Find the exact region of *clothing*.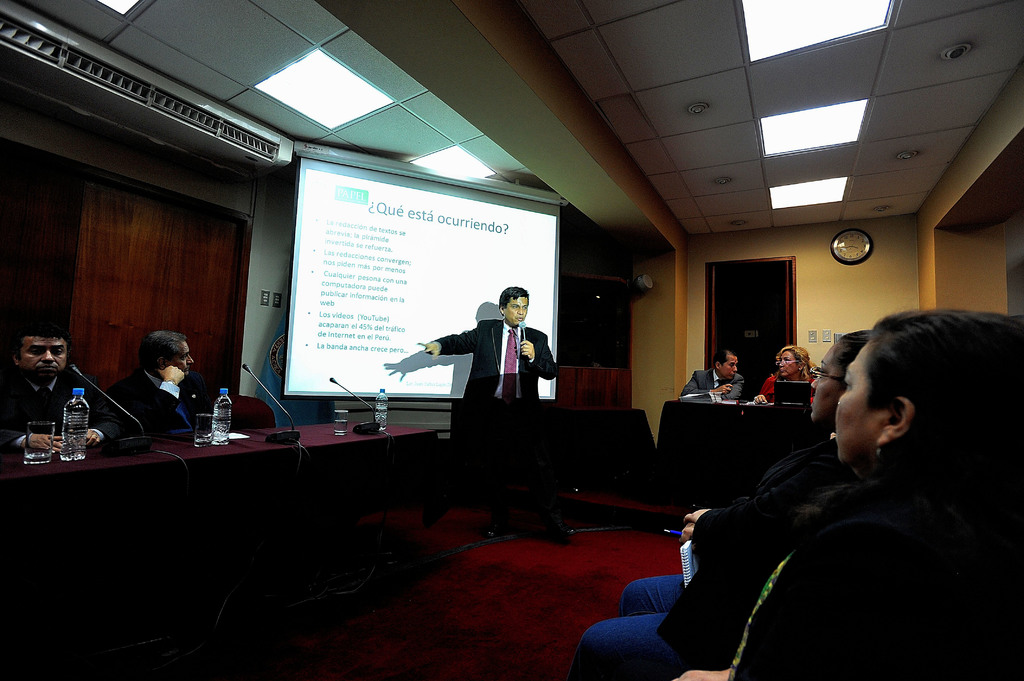
Exact region: bbox(575, 421, 845, 680).
